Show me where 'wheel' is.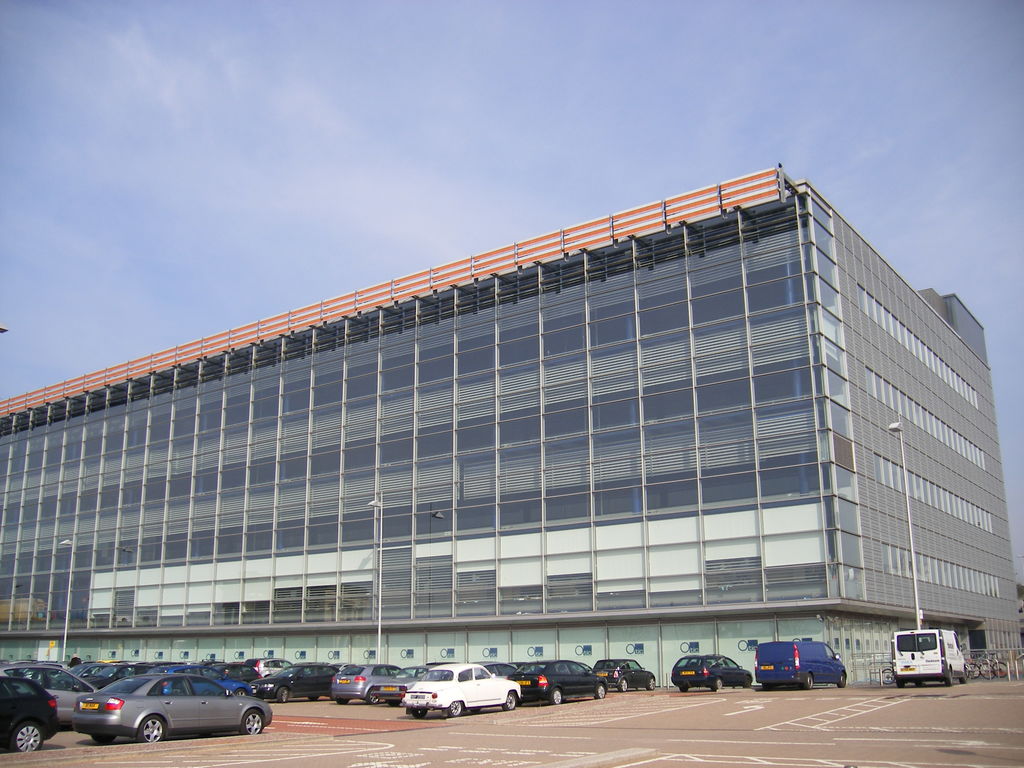
'wheel' is at left=235, top=686, right=244, bottom=693.
